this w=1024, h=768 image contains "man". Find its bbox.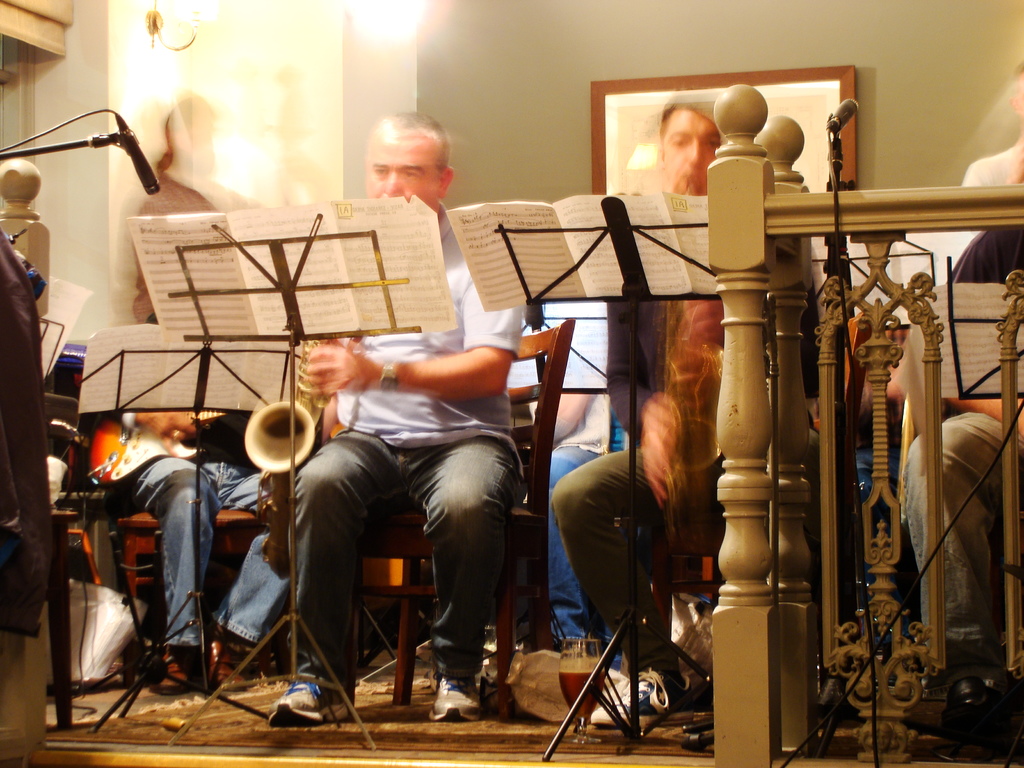
(x1=567, y1=95, x2=806, y2=701).
